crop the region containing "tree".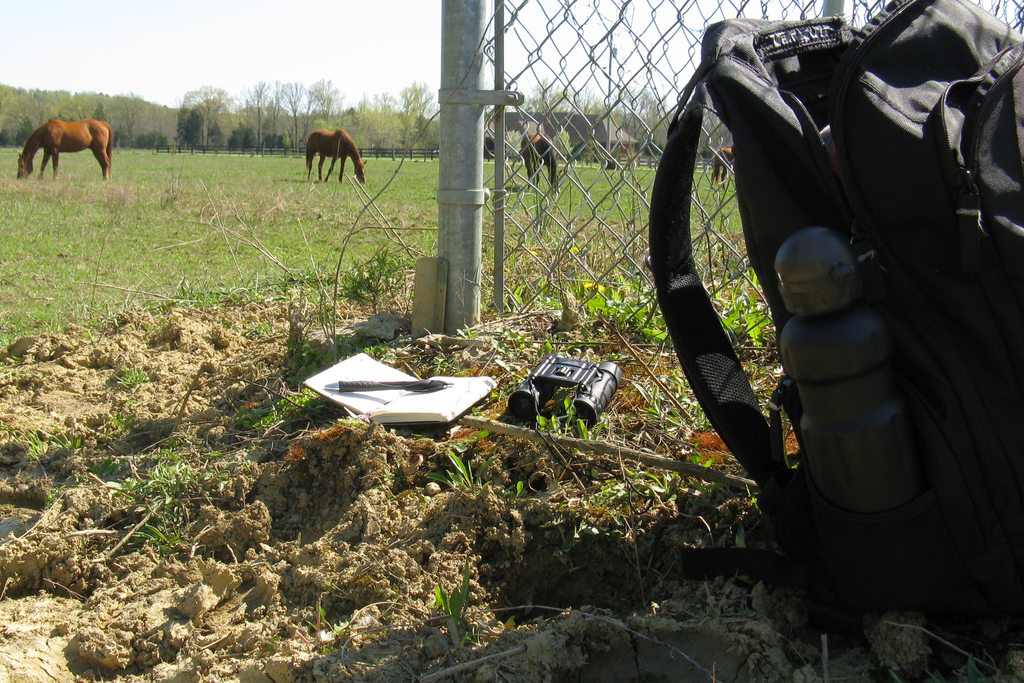
Crop region: 261:73:305:144.
